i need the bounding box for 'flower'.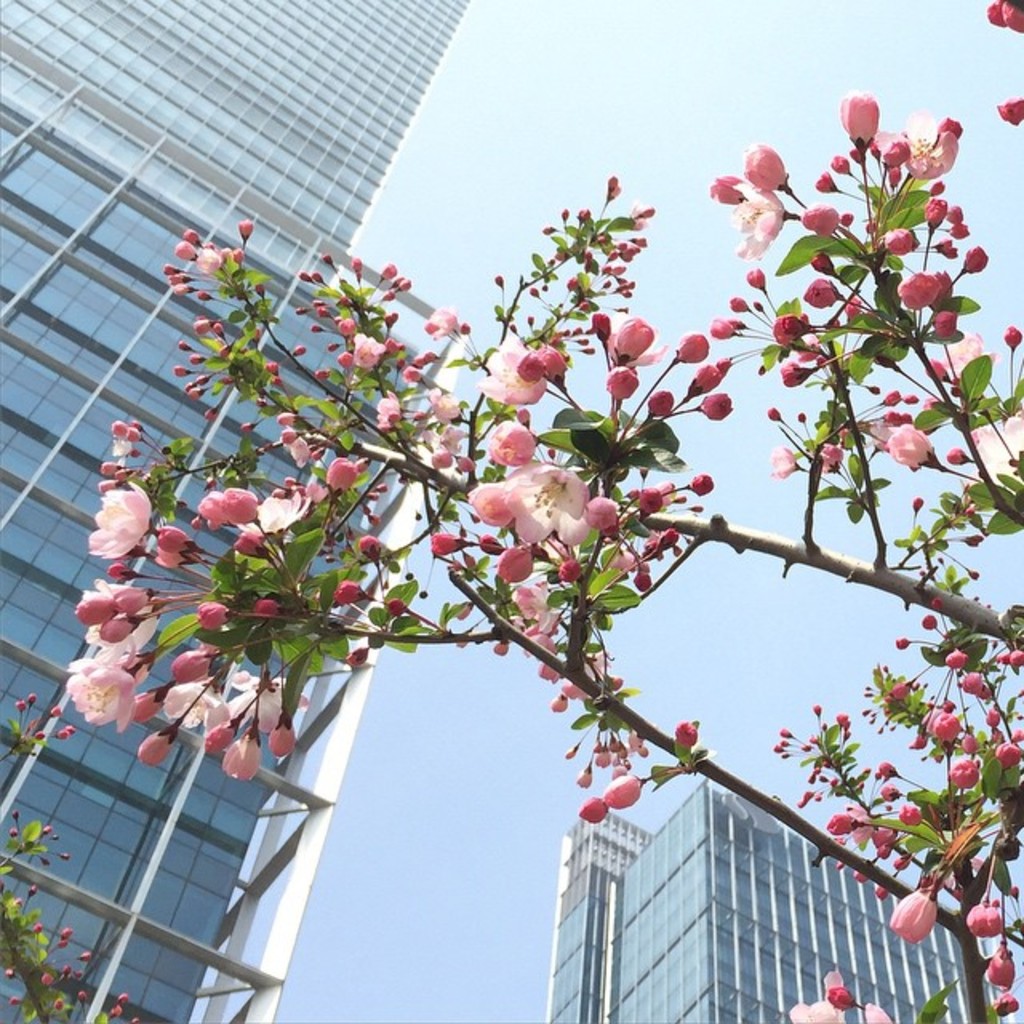
Here it is: left=987, top=0, right=1022, bottom=34.
